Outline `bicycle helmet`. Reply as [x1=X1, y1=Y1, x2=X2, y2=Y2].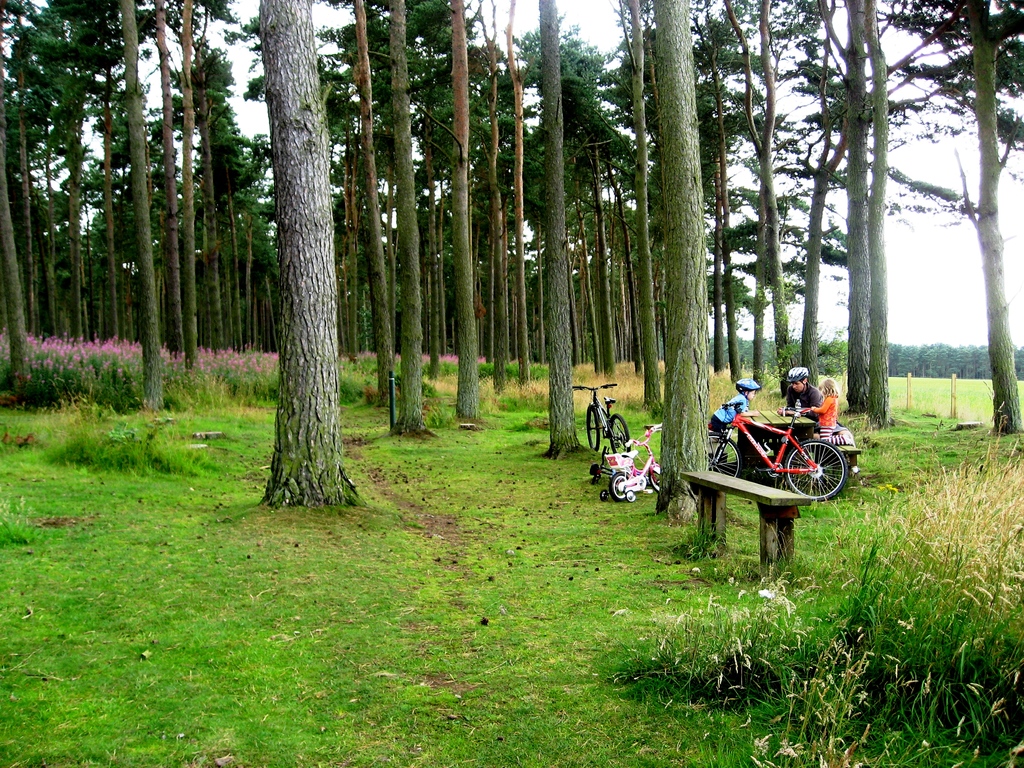
[x1=736, y1=378, x2=761, y2=398].
